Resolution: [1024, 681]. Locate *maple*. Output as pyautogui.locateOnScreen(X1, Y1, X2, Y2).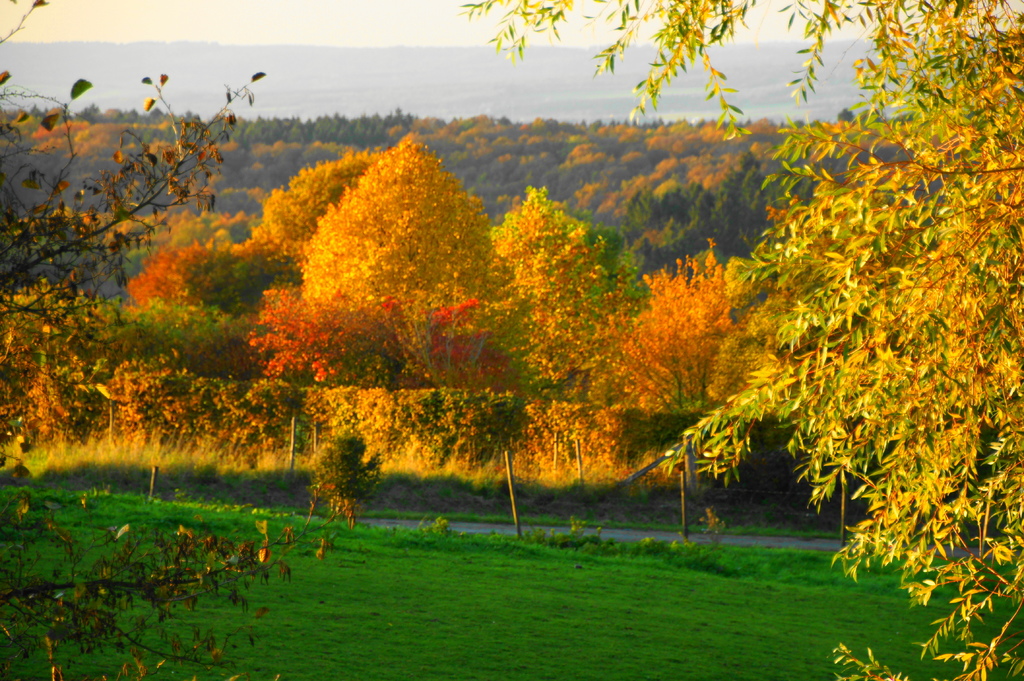
pyautogui.locateOnScreen(297, 136, 517, 311).
